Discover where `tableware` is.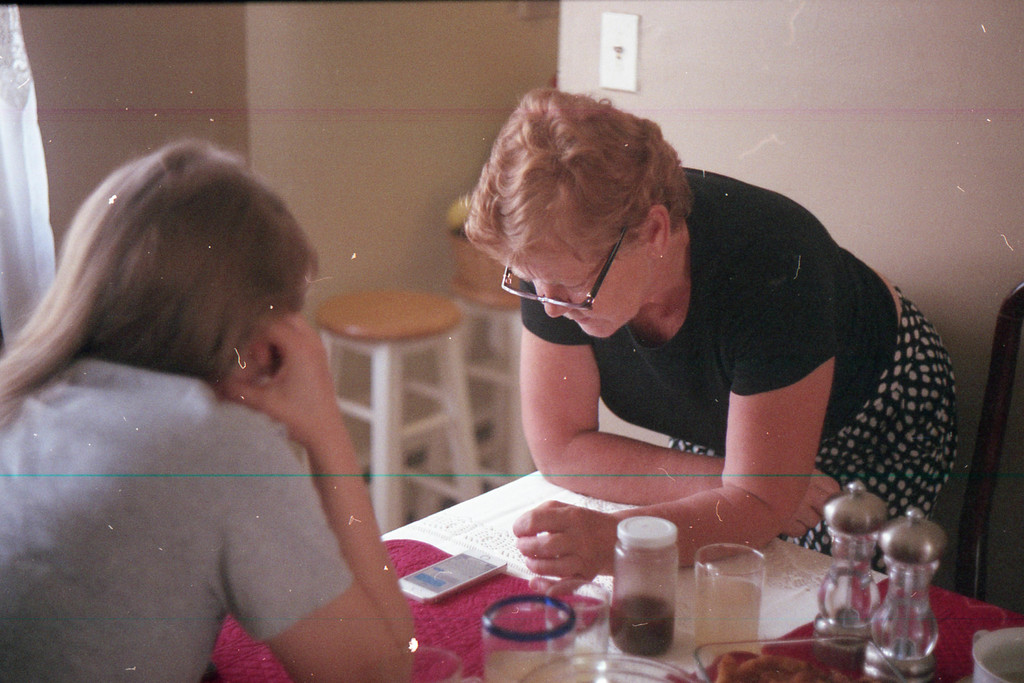
Discovered at 615 501 699 651.
